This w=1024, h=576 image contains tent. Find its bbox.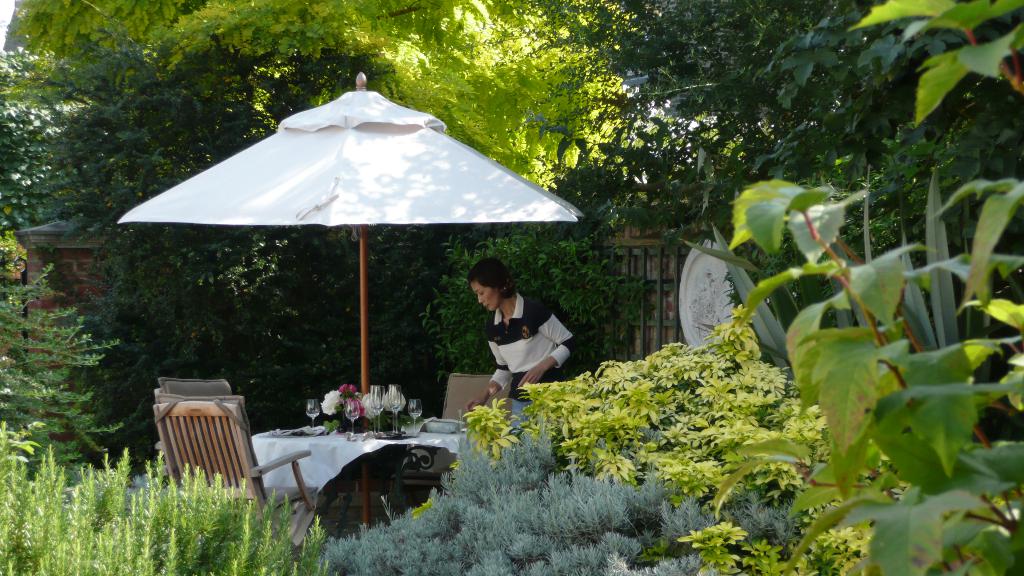
<bbox>124, 91, 581, 407</bbox>.
